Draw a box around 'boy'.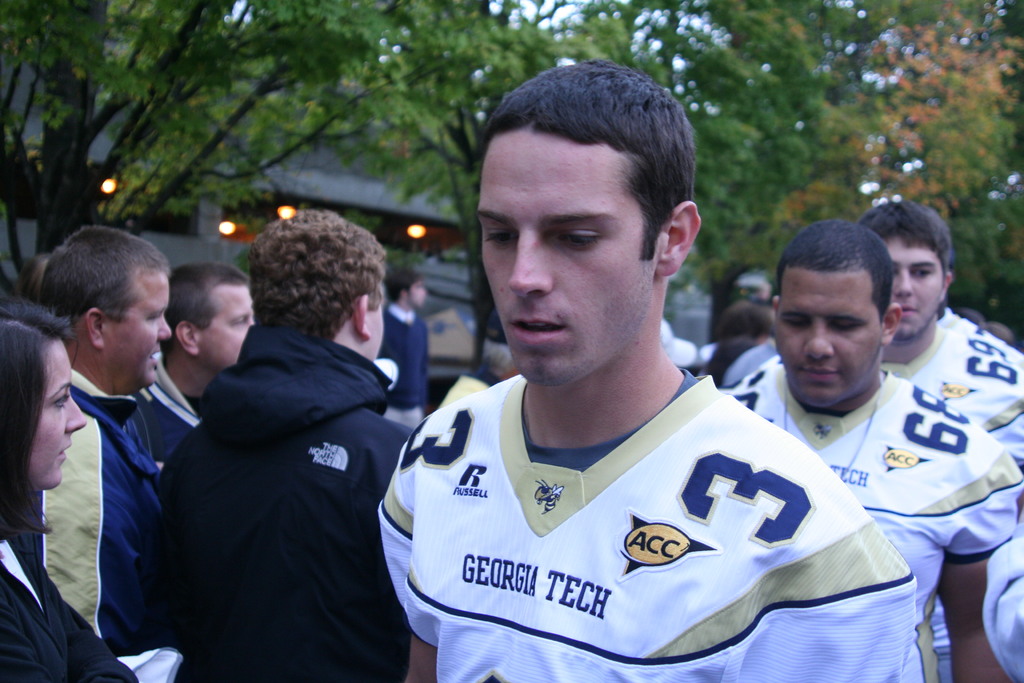
861:199:1023:474.
